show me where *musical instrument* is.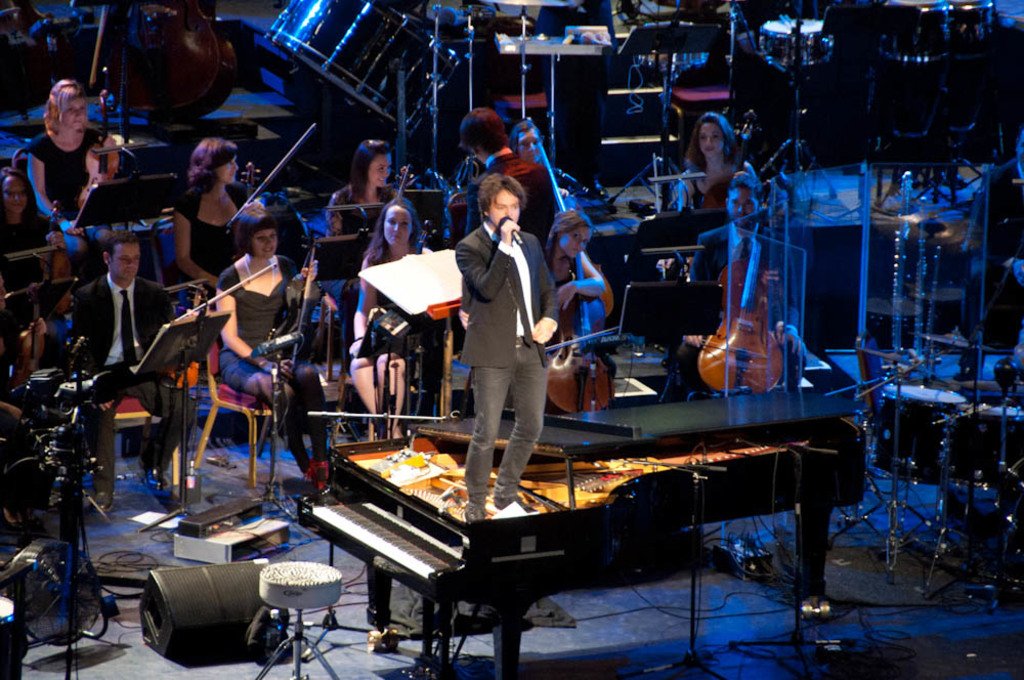
*musical instrument* is at [left=878, top=381, right=958, bottom=485].
